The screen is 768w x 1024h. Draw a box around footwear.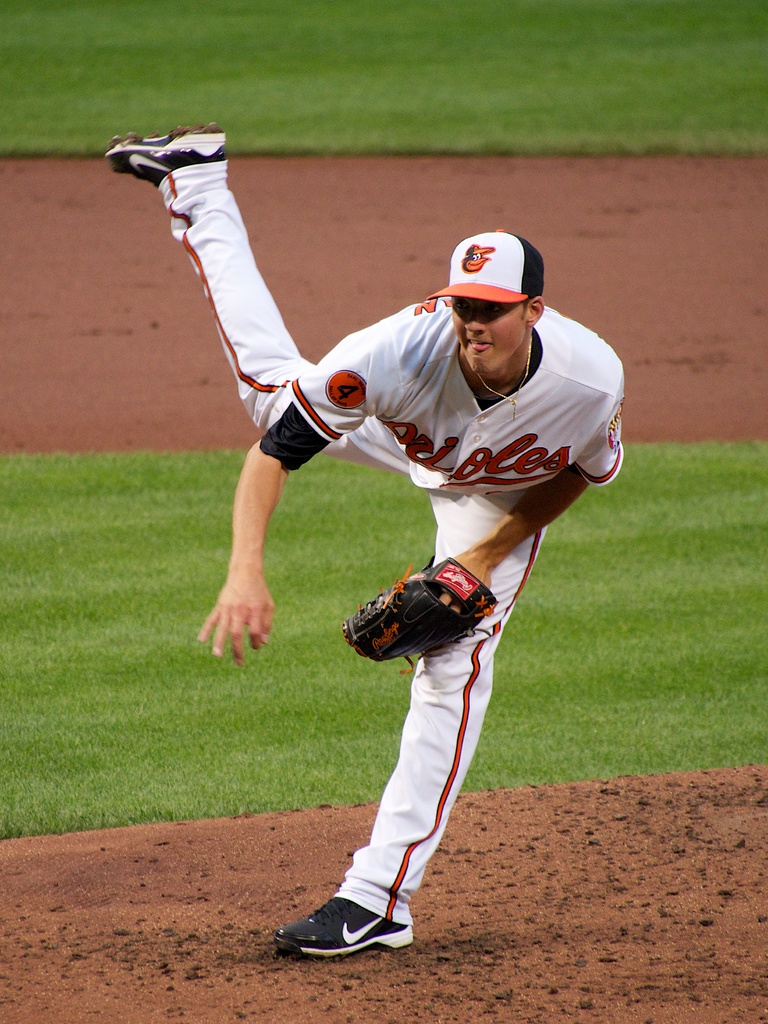
[x1=292, y1=883, x2=427, y2=957].
